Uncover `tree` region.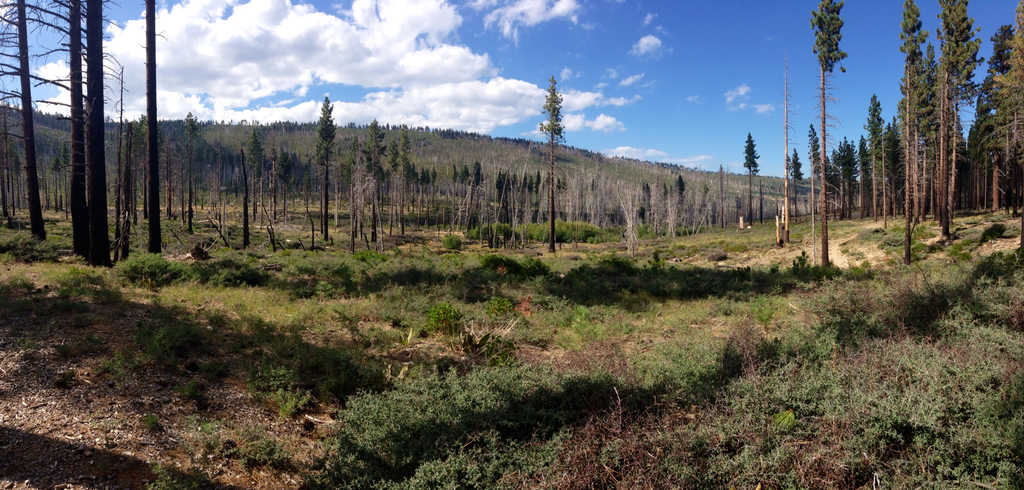
Uncovered: <bbox>537, 75, 568, 255</bbox>.
